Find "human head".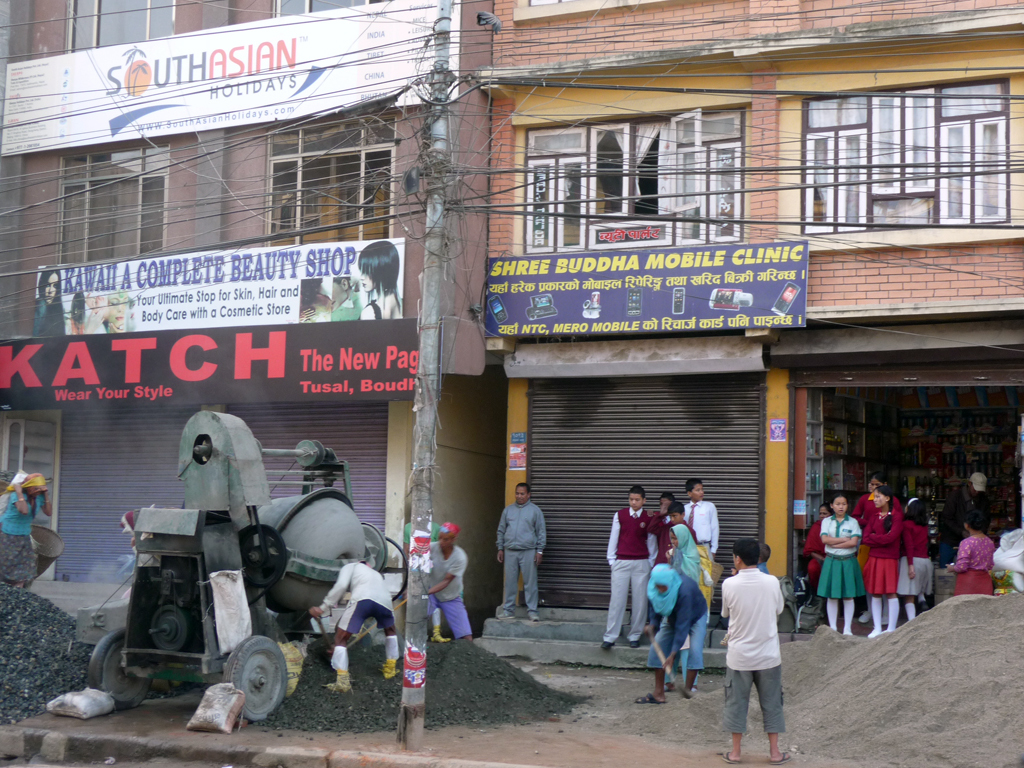
<bbox>626, 486, 647, 511</bbox>.
